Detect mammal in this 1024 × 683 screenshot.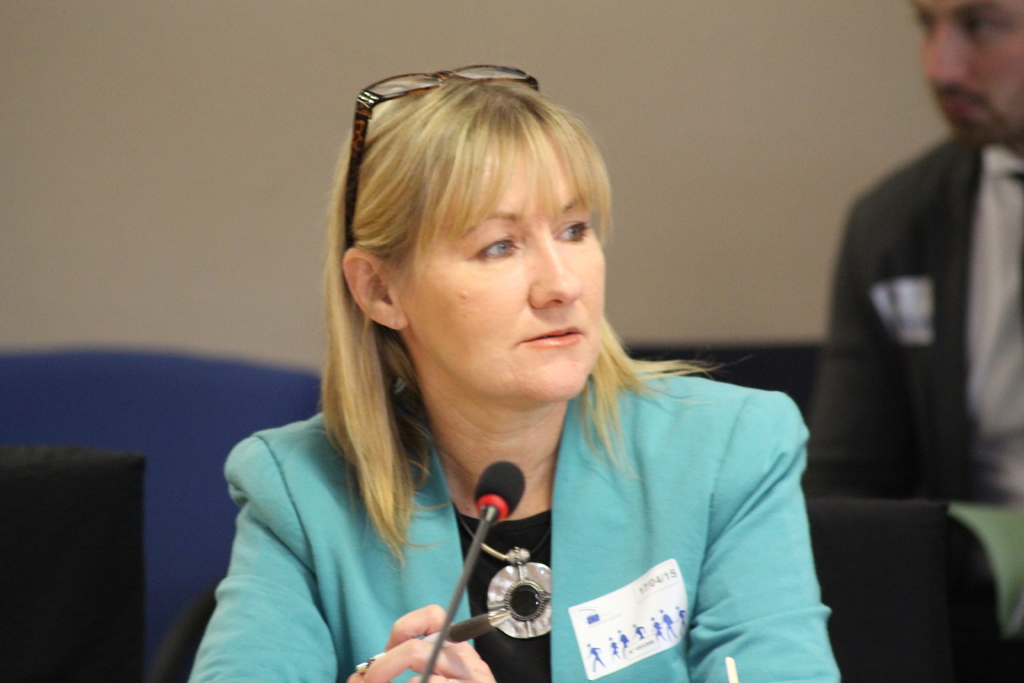
Detection: region(801, 0, 1023, 636).
